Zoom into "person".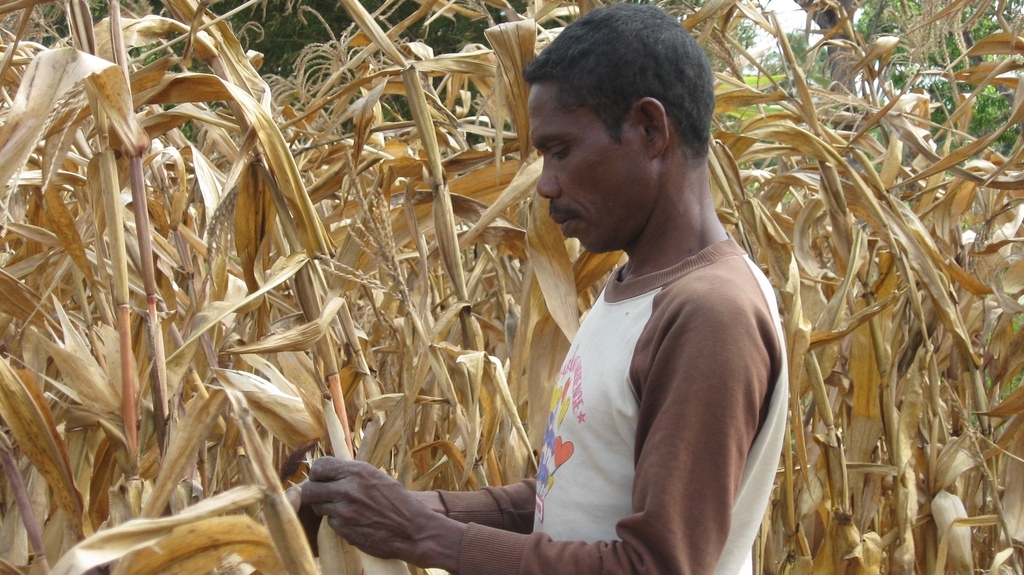
Zoom target: <region>327, 68, 778, 574</region>.
